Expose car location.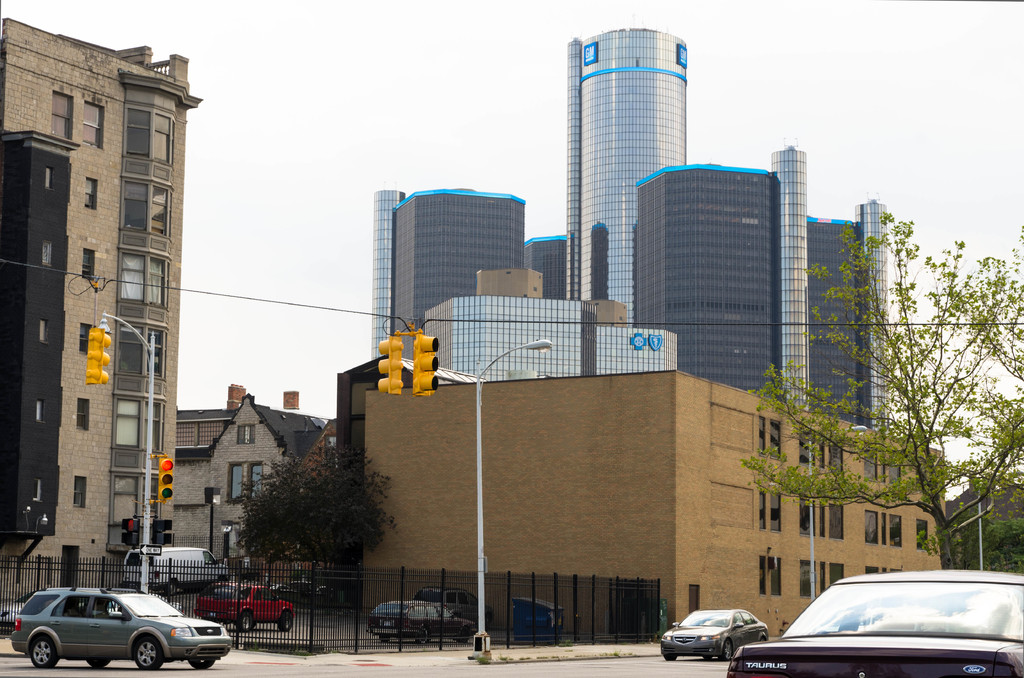
Exposed at bbox=[657, 611, 768, 659].
